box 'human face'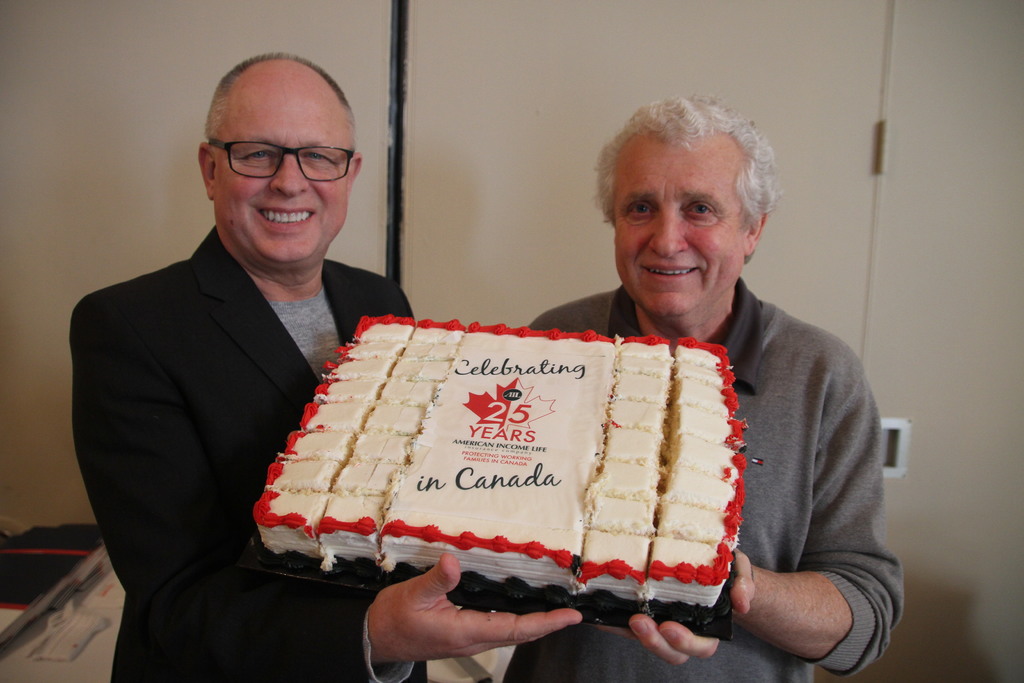
[614,134,745,314]
